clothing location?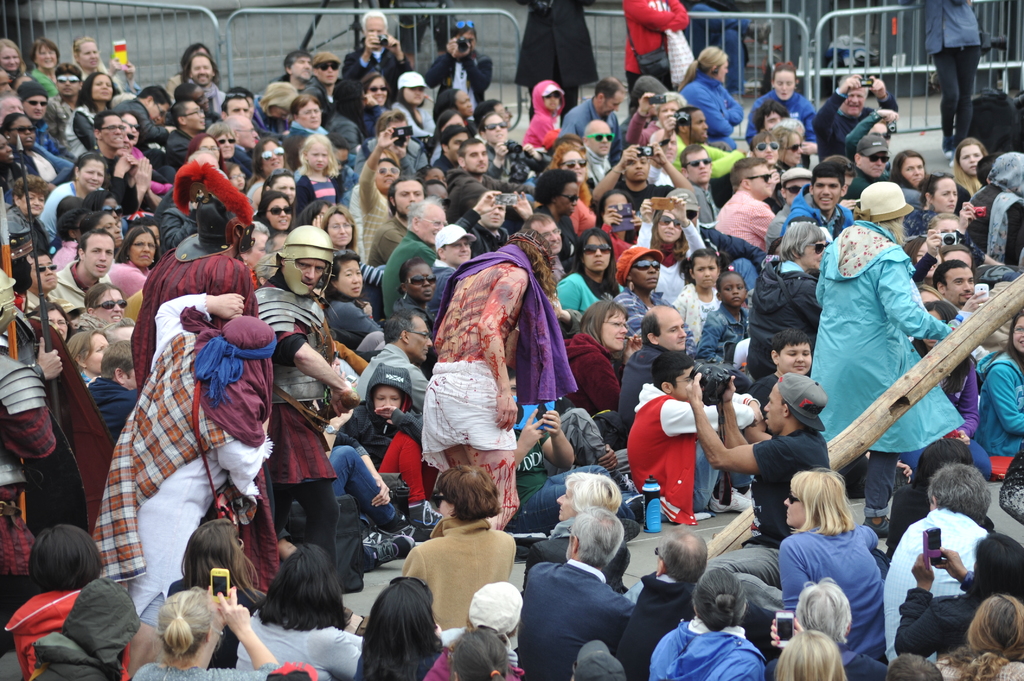
Rect(515, 0, 604, 120)
